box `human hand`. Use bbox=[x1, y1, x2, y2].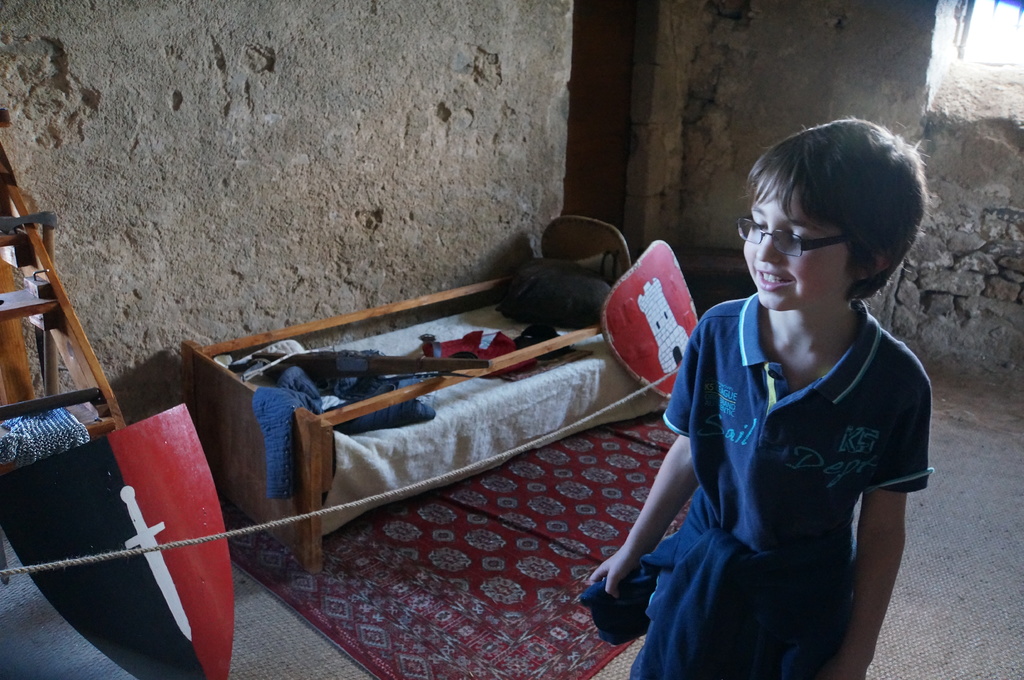
bbox=[815, 658, 869, 679].
